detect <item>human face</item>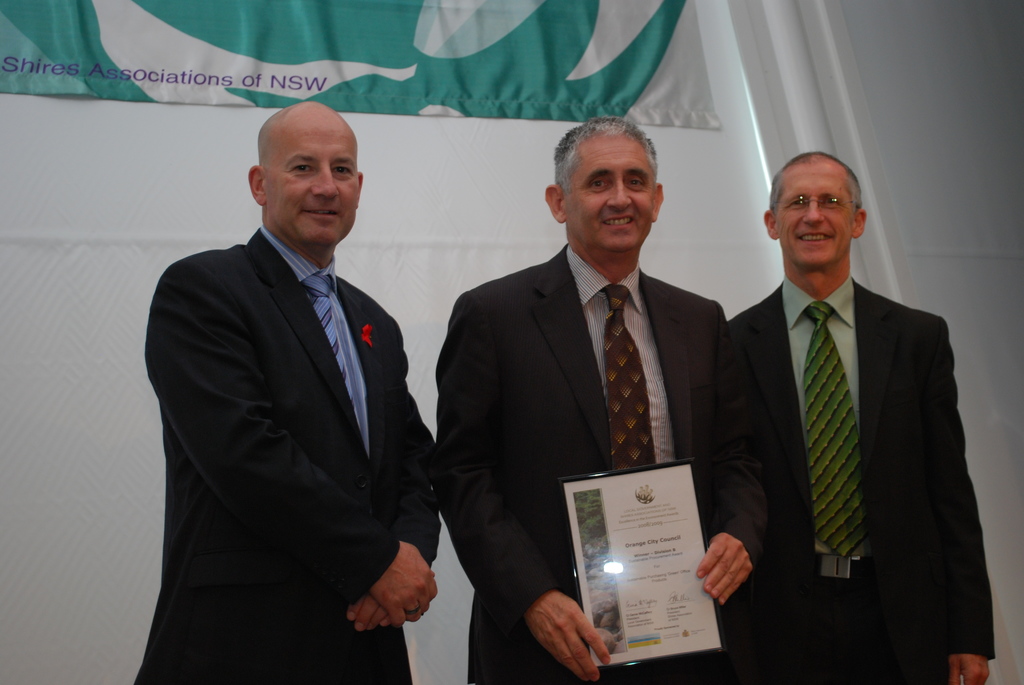
{"x1": 564, "y1": 138, "x2": 653, "y2": 251}
